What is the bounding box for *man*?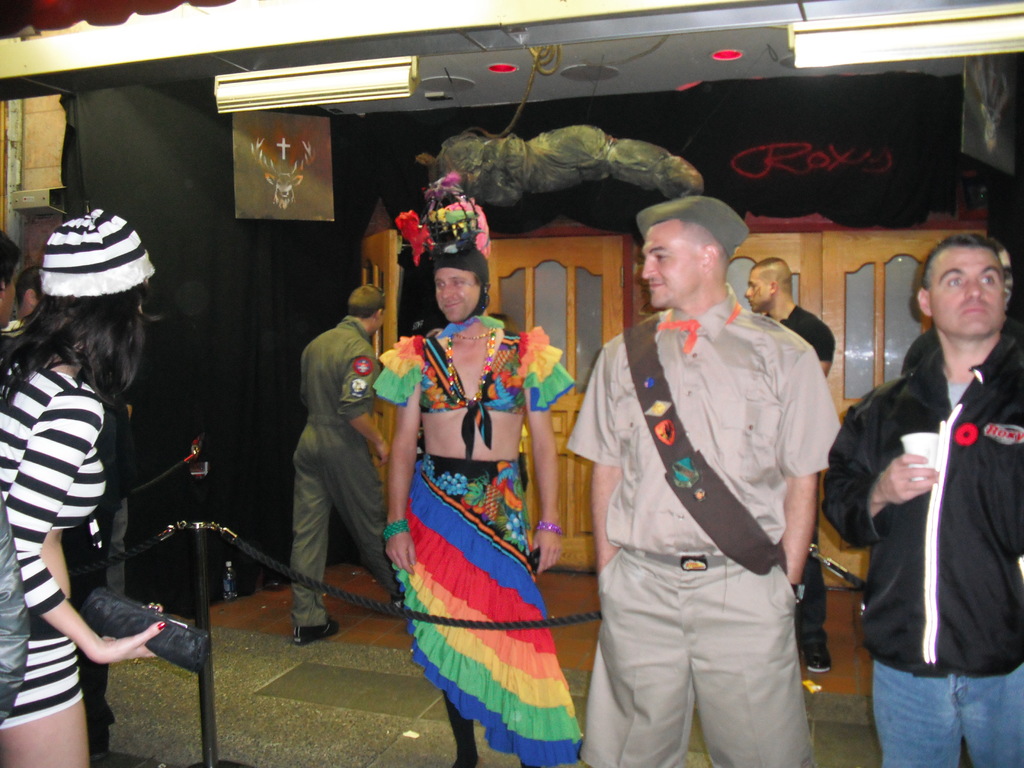
x1=744 y1=256 x2=836 y2=674.
